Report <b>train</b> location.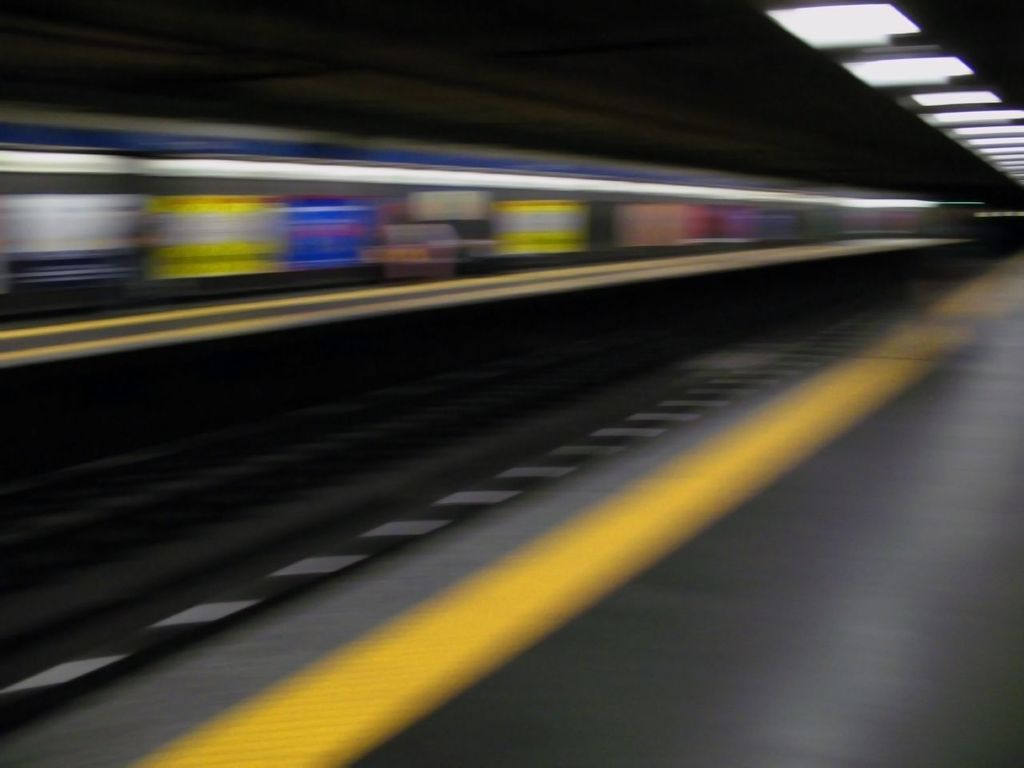
Report: {"x1": 0, "y1": 94, "x2": 993, "y2": 566}.
